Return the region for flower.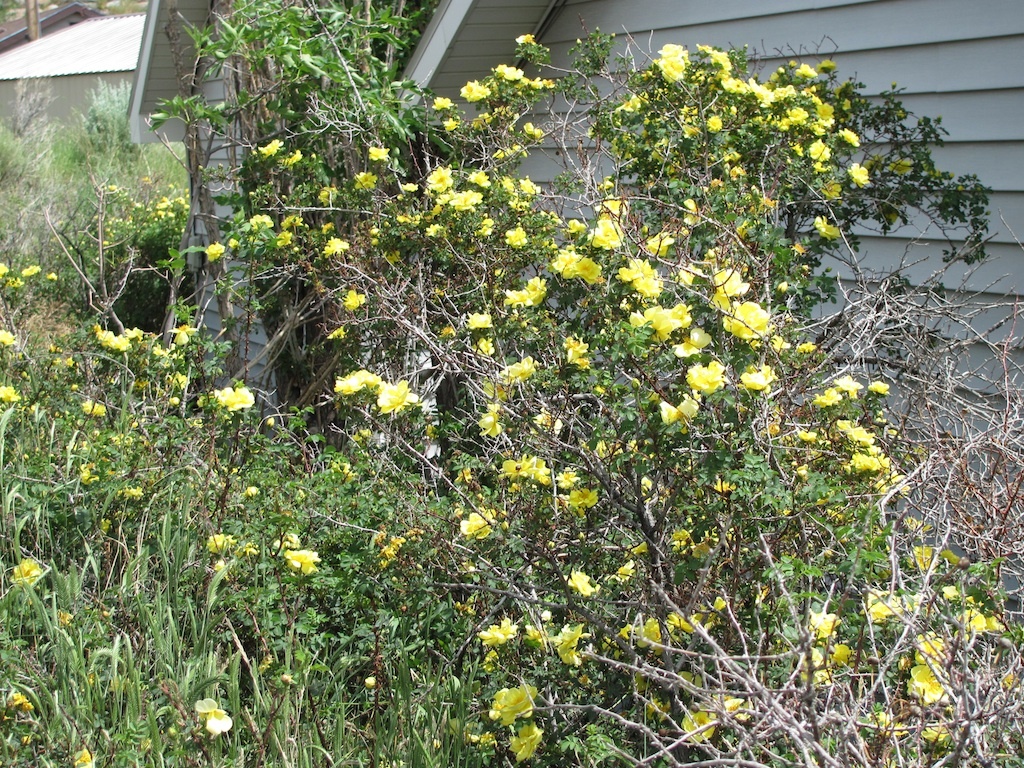
837,416,878,443.
